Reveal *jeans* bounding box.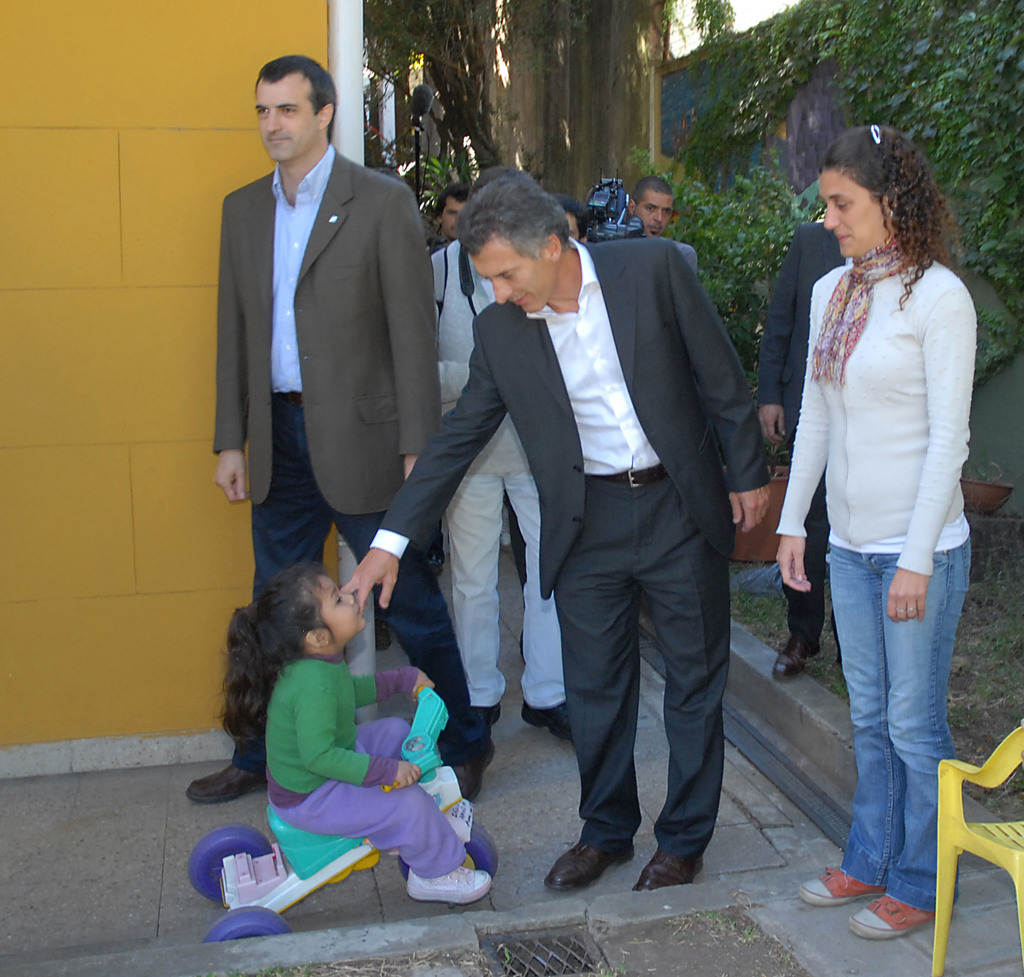
Revealed: left=825, top=531, right=964, bottom=921.
